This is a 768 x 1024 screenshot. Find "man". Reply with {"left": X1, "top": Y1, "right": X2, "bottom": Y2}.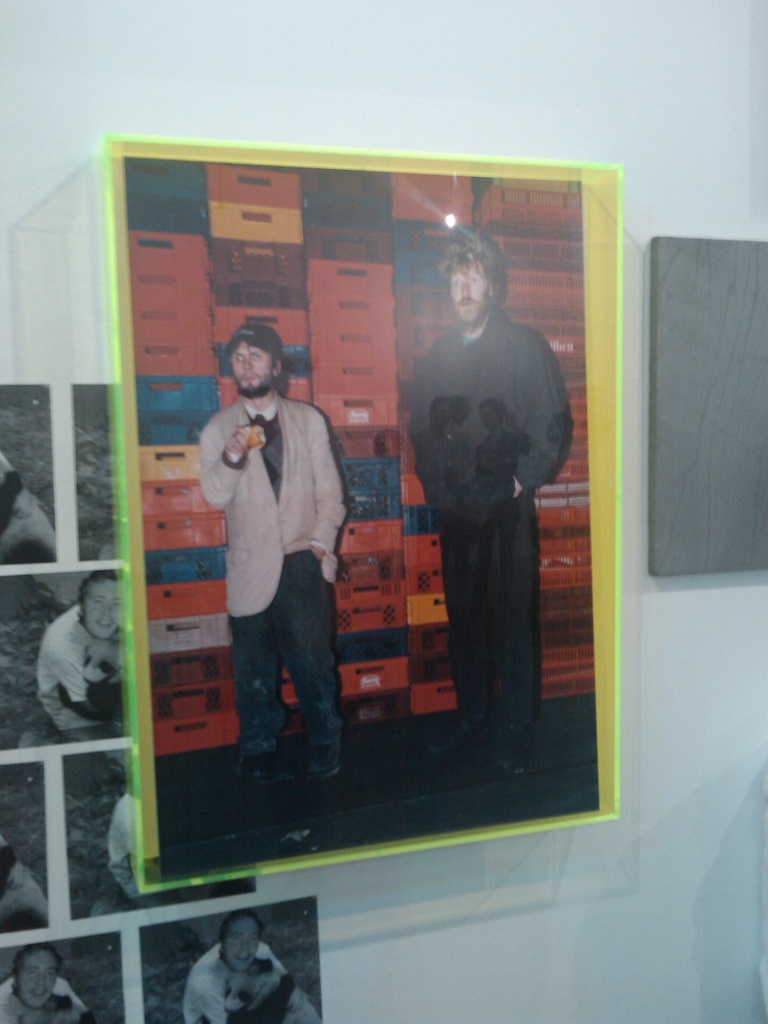
{"left": 196, "top": 323, "right": 350, "bottom": 803}.
